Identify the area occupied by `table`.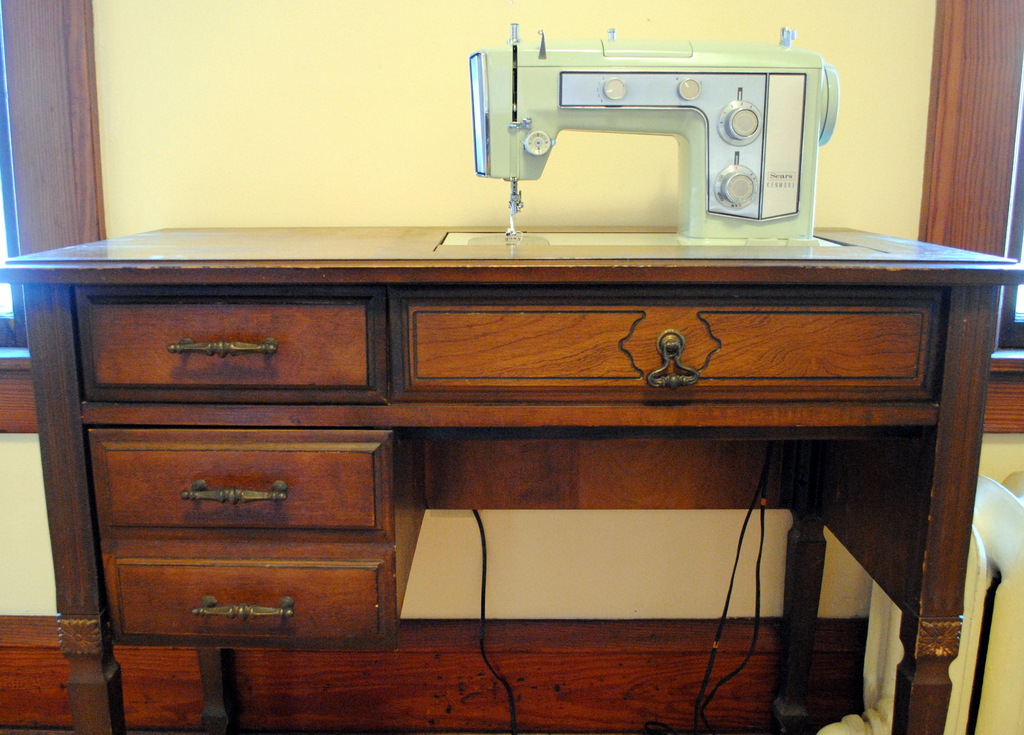
Area: (x1=0, y1=228, x2=1023, y2=734).
